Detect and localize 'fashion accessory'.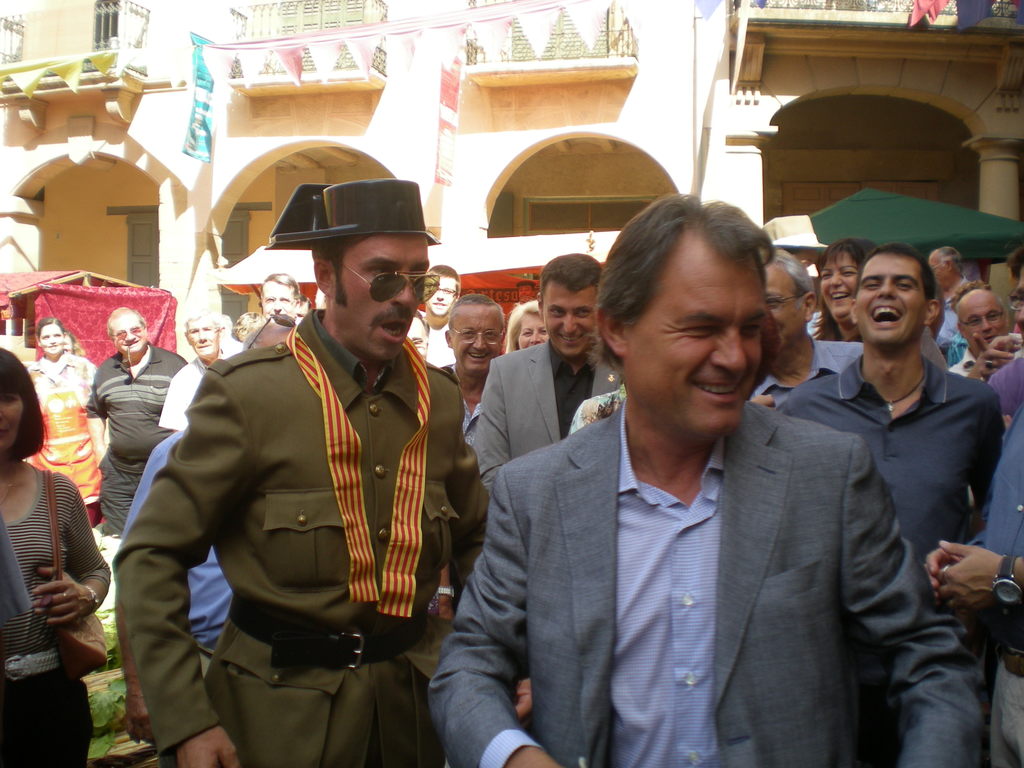
Localized at box(992, 556, 1023, 610).
